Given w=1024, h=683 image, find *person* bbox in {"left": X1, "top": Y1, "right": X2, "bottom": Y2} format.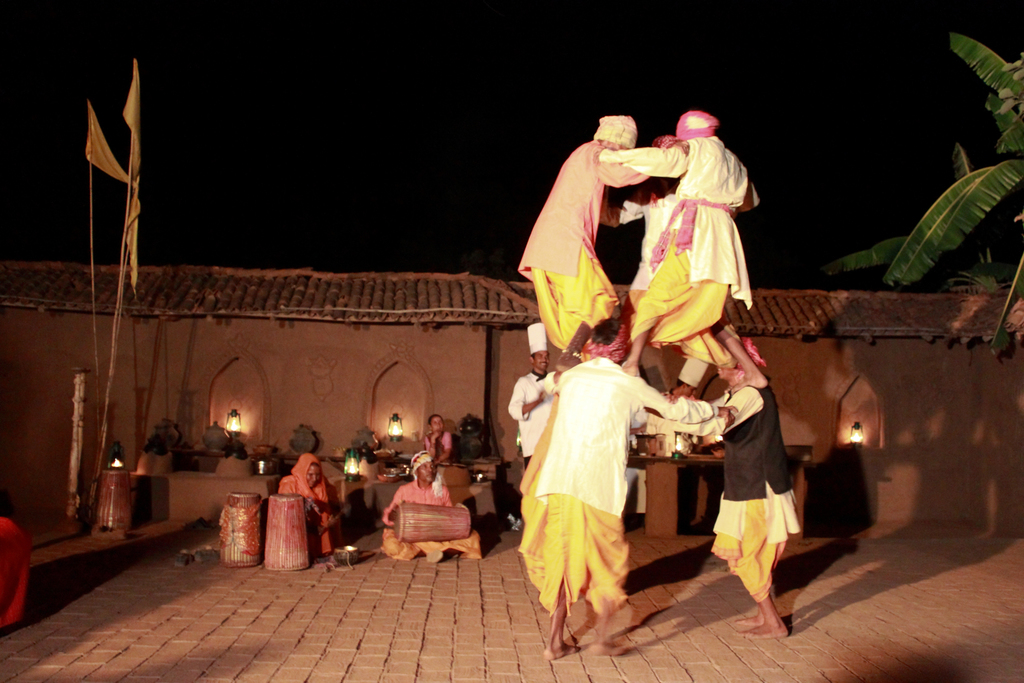
{"left": 498, "top": 313, "right": 563, "bottom": 466}.
